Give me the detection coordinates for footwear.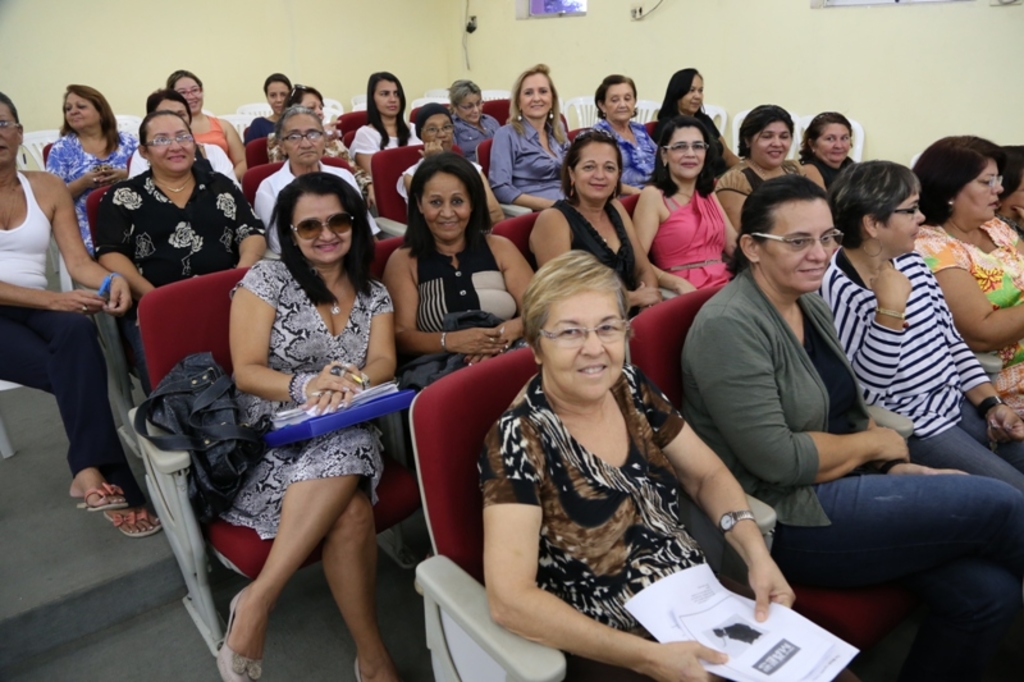
(215, 587, 264, 679).
